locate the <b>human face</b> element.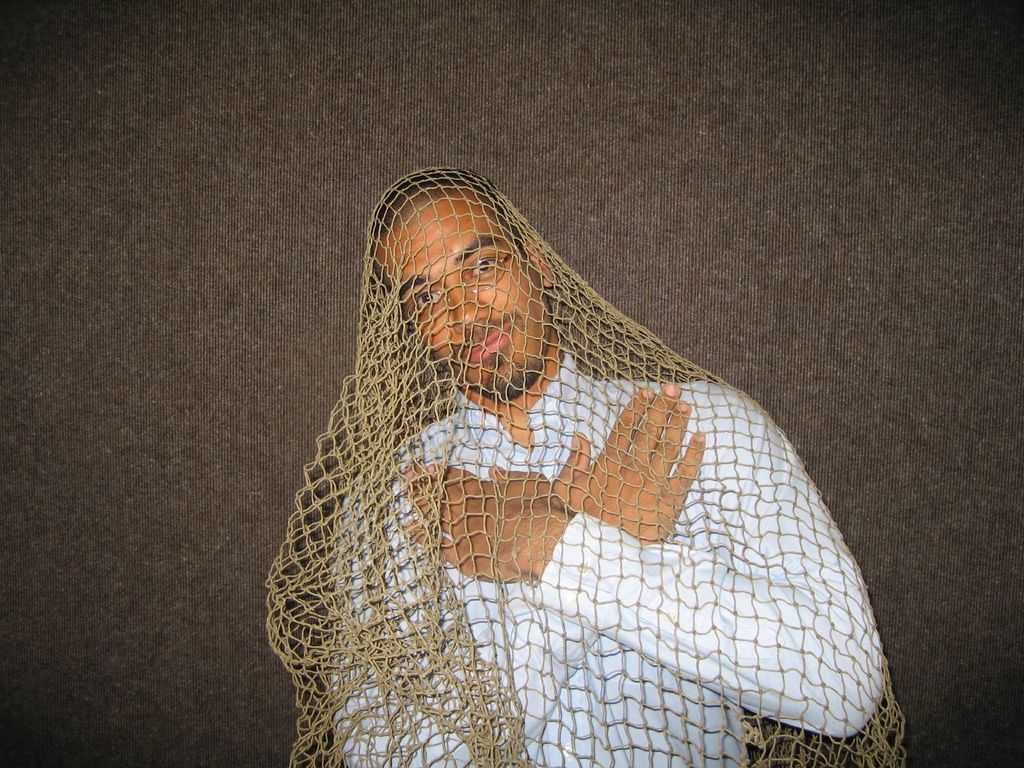
Element bbox: <bbox>378, 199, 545, 394</bbox>.
